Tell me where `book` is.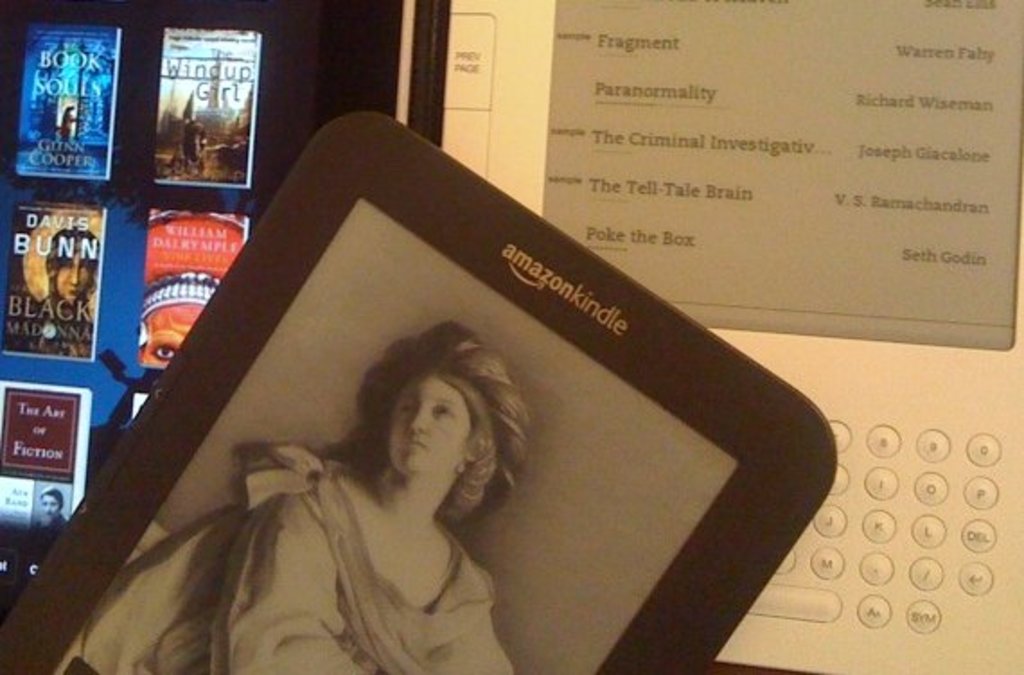
`book` is at 158, 20, 259, 192.
